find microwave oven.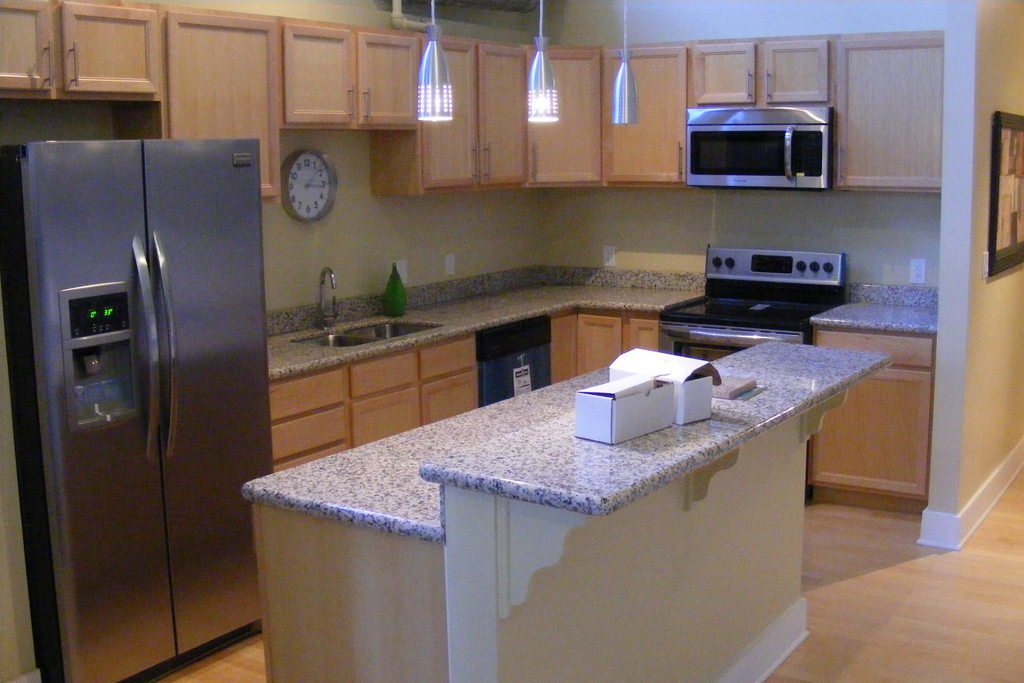
bbox=(680, 105, 833, 188).
